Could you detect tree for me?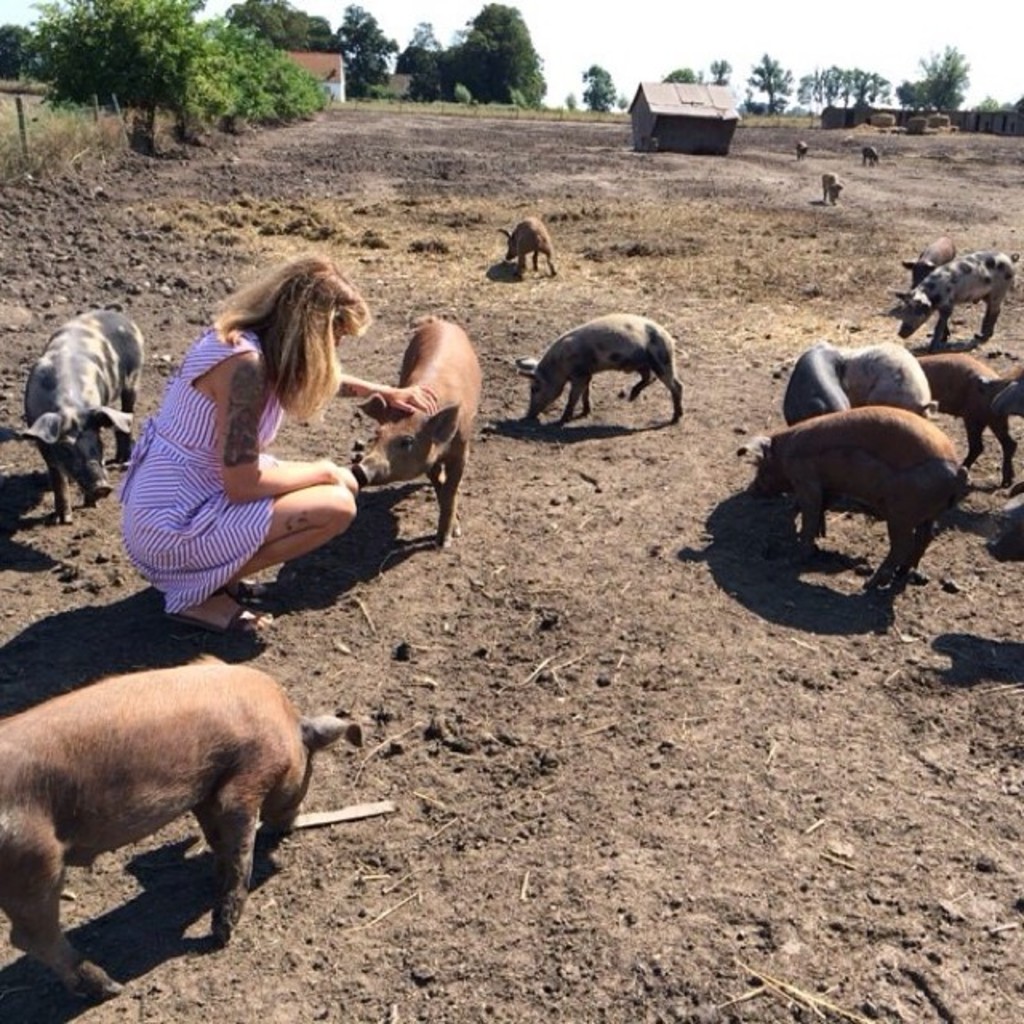
Detection result: region(328, 6, 392, 80).
